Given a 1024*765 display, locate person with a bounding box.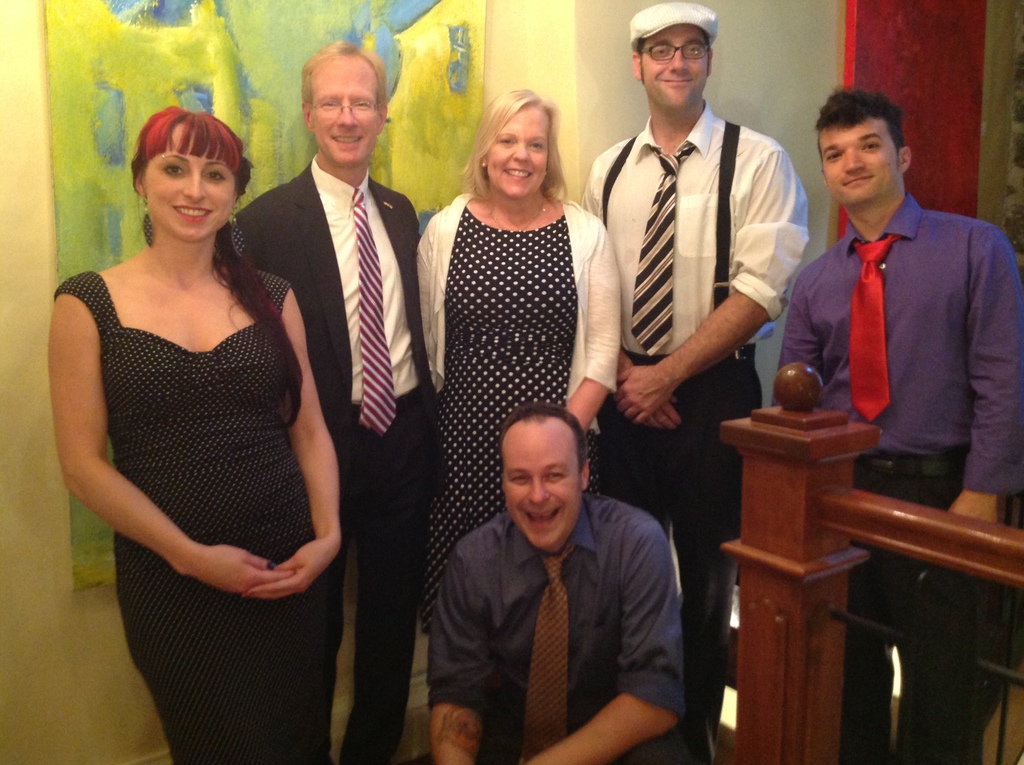
Located: 764, 87, 1023, 764.
